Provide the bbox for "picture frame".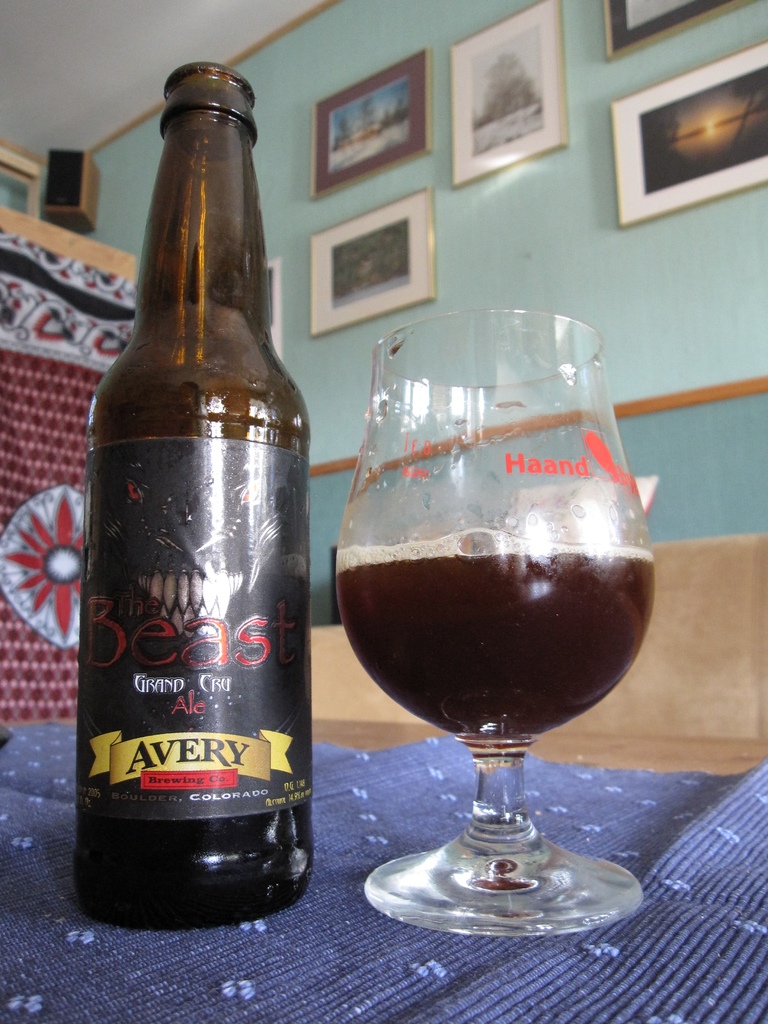
(x1=602, y1=0, x2=762, y2=59).
